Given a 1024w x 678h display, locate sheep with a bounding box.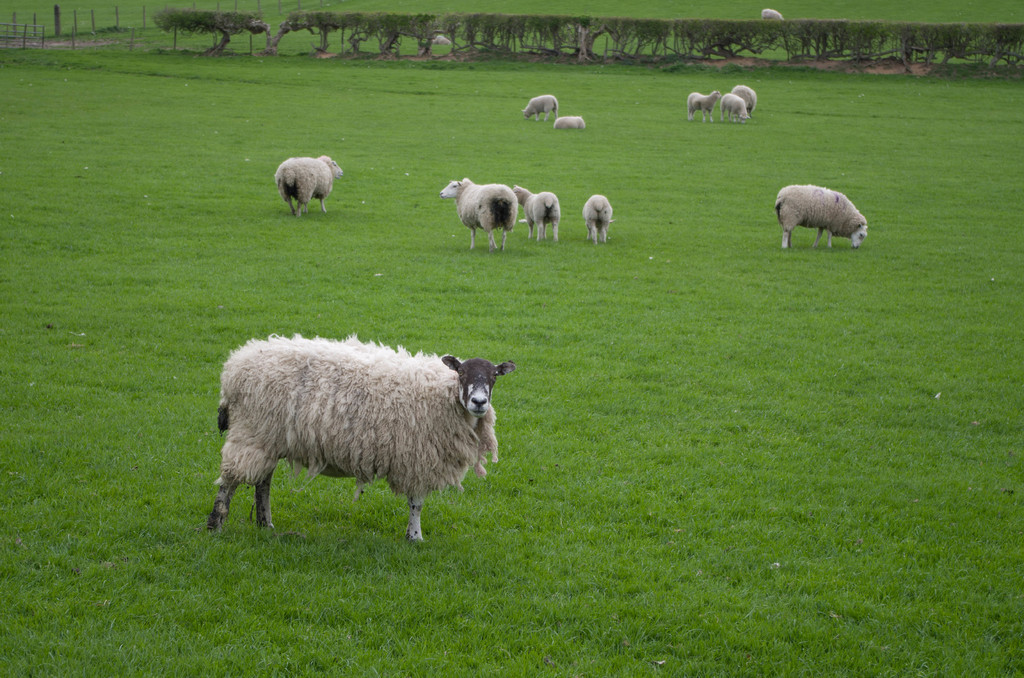
Located: box=[202, 327, 516, 545].
